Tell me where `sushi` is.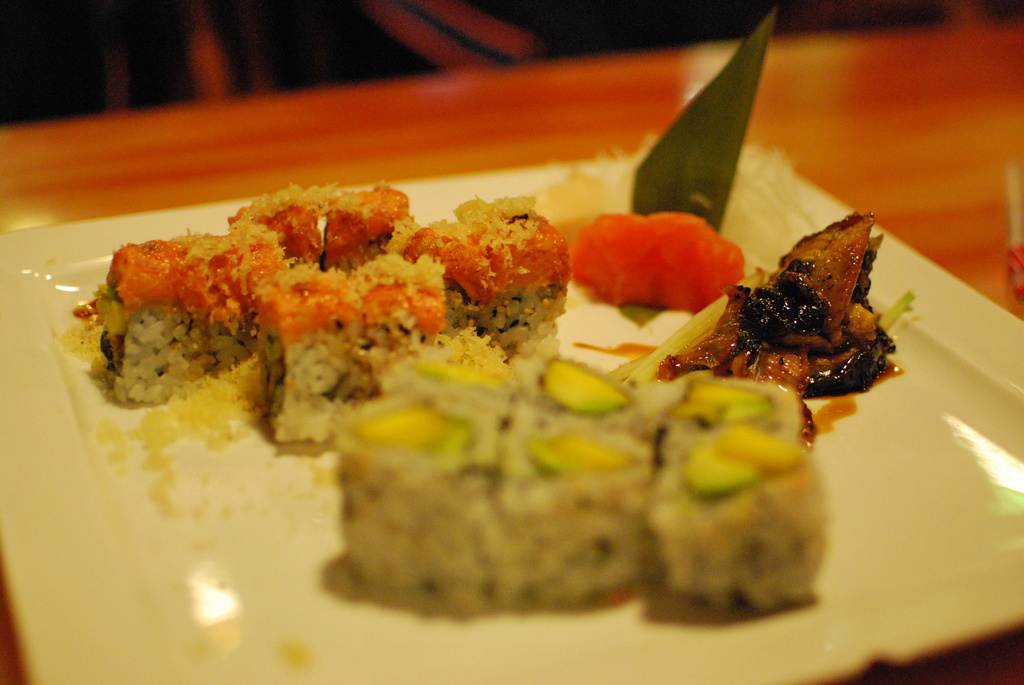
`sushi` is at bbox(452, 206, 574, 346).
